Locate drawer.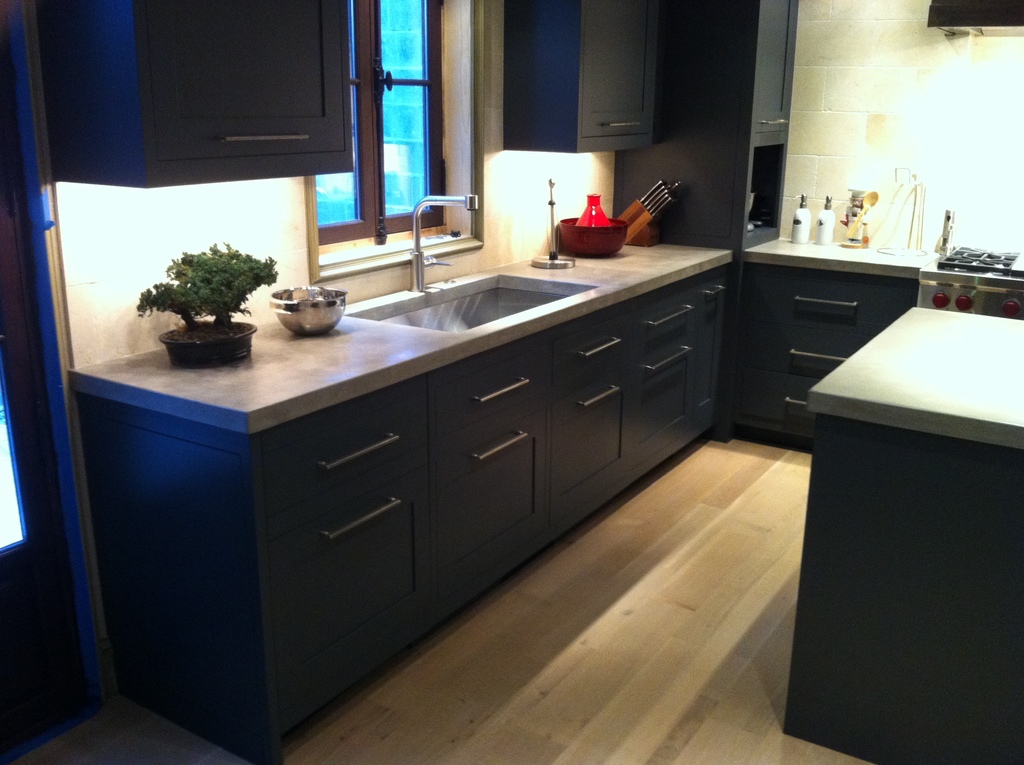
Bounding box: 262:392:427:517.
